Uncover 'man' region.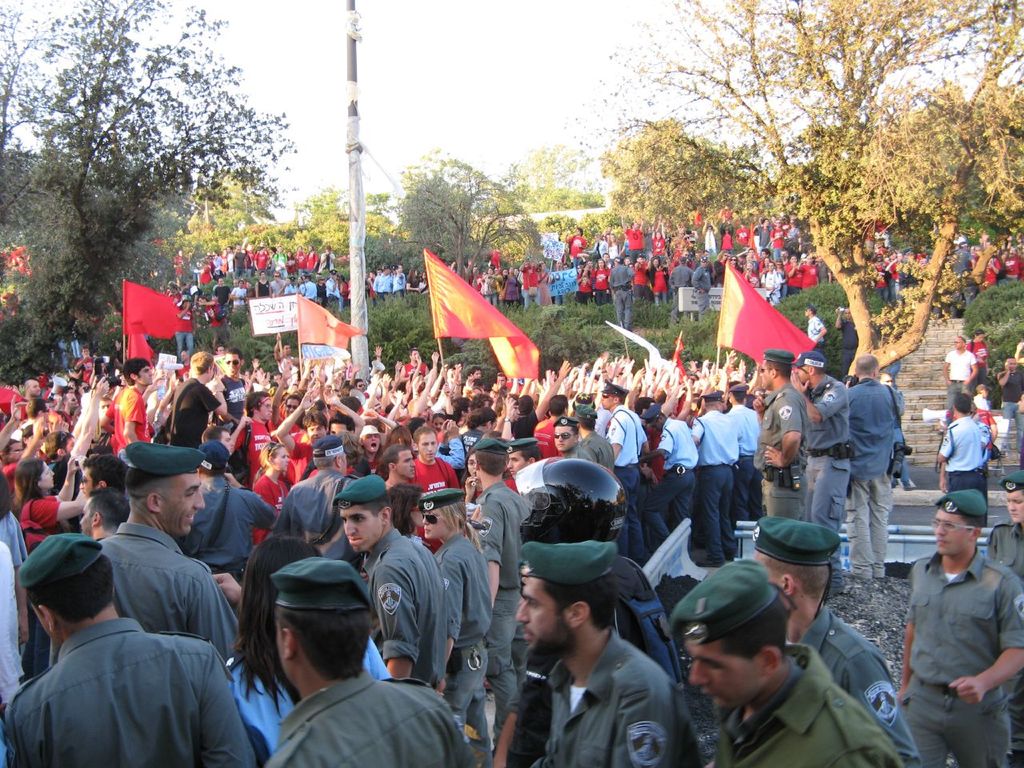
Uncovered: x1=17 y1=378 x2=39 y2=398.
